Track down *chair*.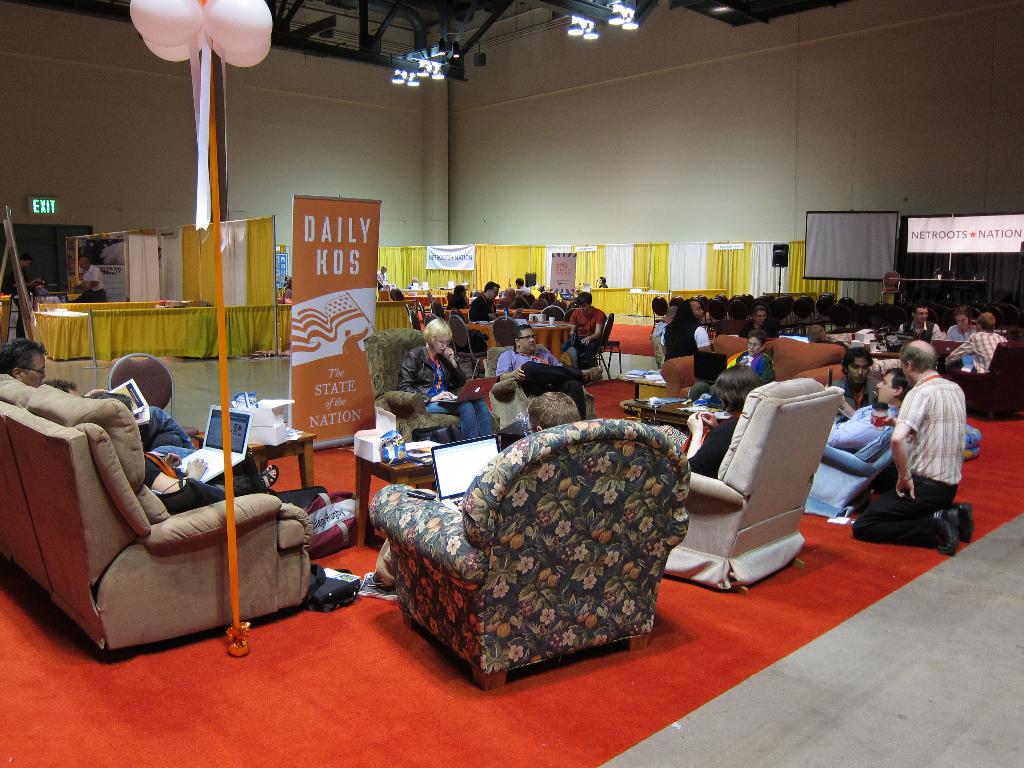
Tracked to BBox(488, 316, 518, 346).
